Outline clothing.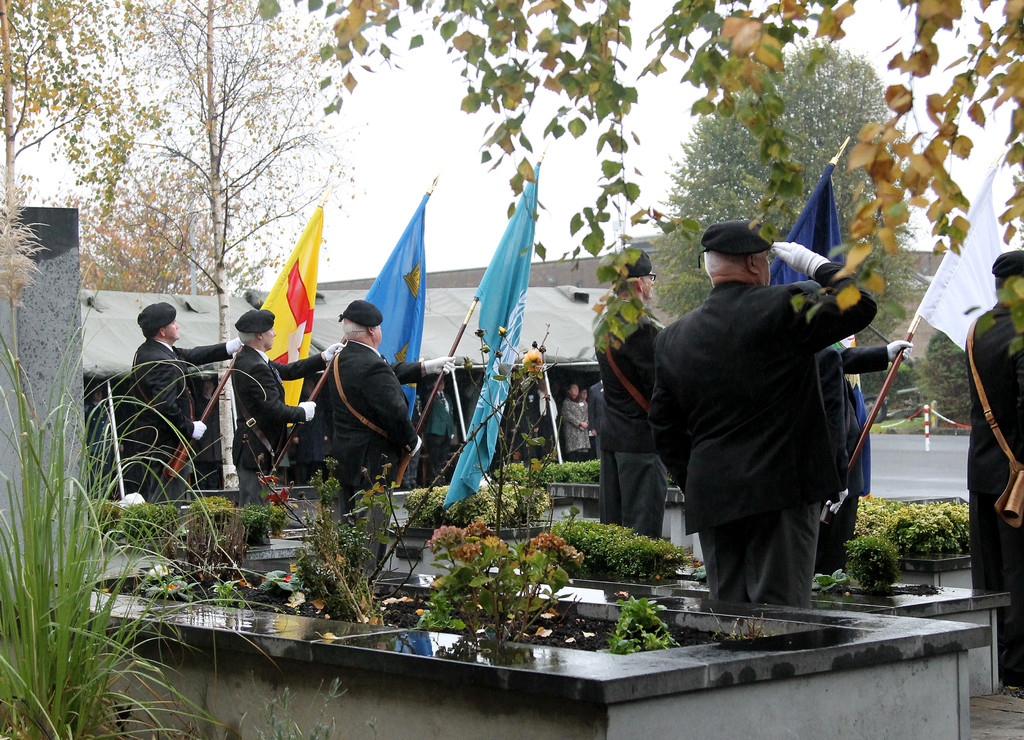
Outline: Rect(965, 304, 1023, 691).
